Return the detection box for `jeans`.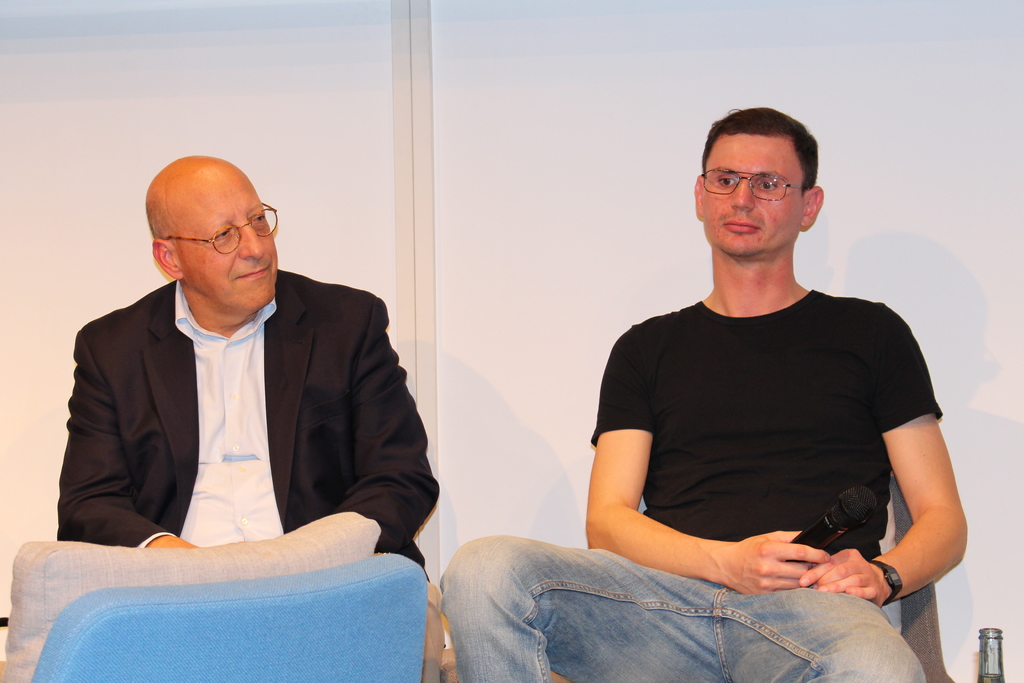
x1=447 y1=547 x2=898 y2=669.
